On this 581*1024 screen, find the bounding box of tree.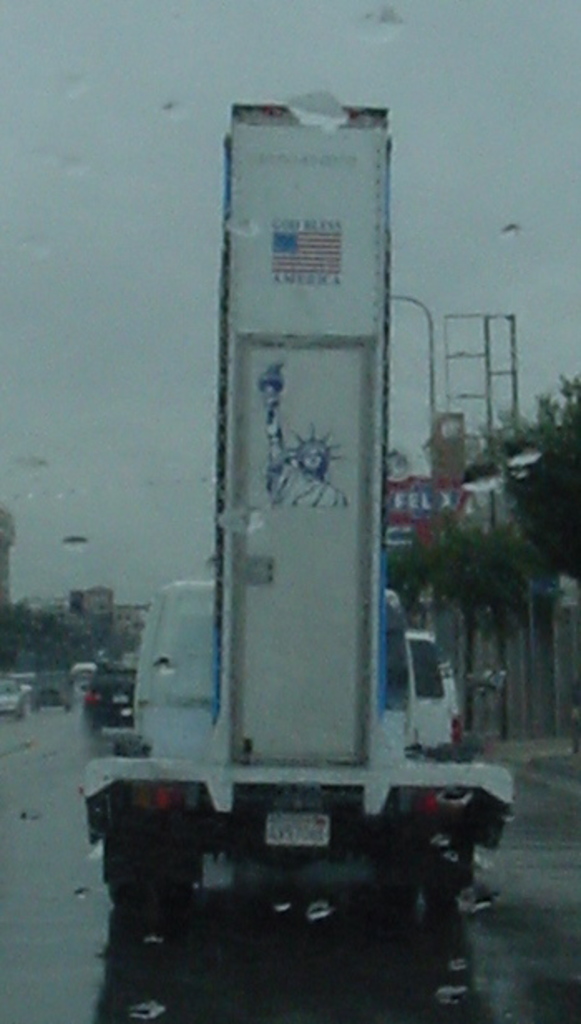
Bounding box: region(438, 518, 541, 740).
